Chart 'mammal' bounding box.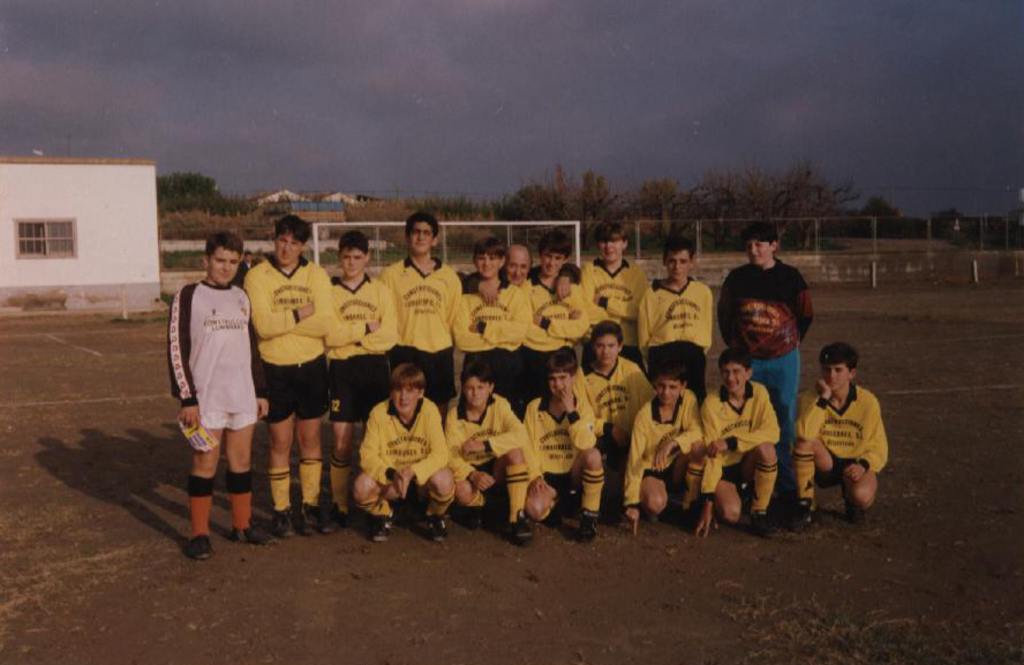
Charted: select_region(691, 352, 785, 536).
